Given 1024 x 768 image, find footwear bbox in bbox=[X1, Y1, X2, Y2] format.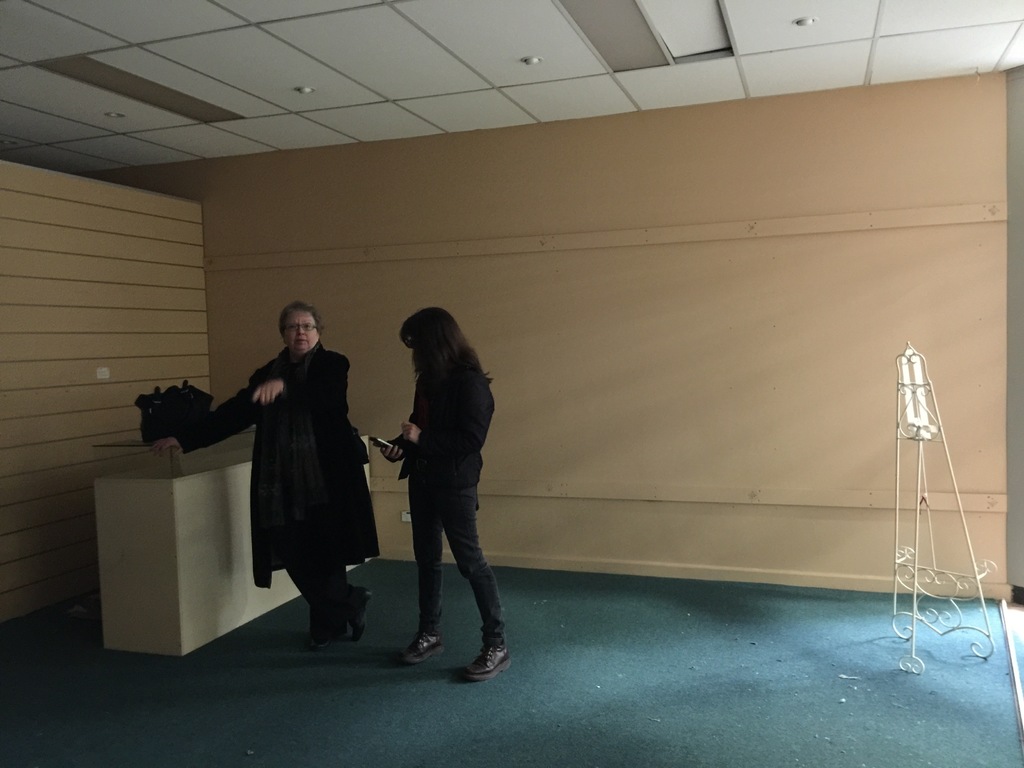
bbox=[399, 628, 443, 668].
